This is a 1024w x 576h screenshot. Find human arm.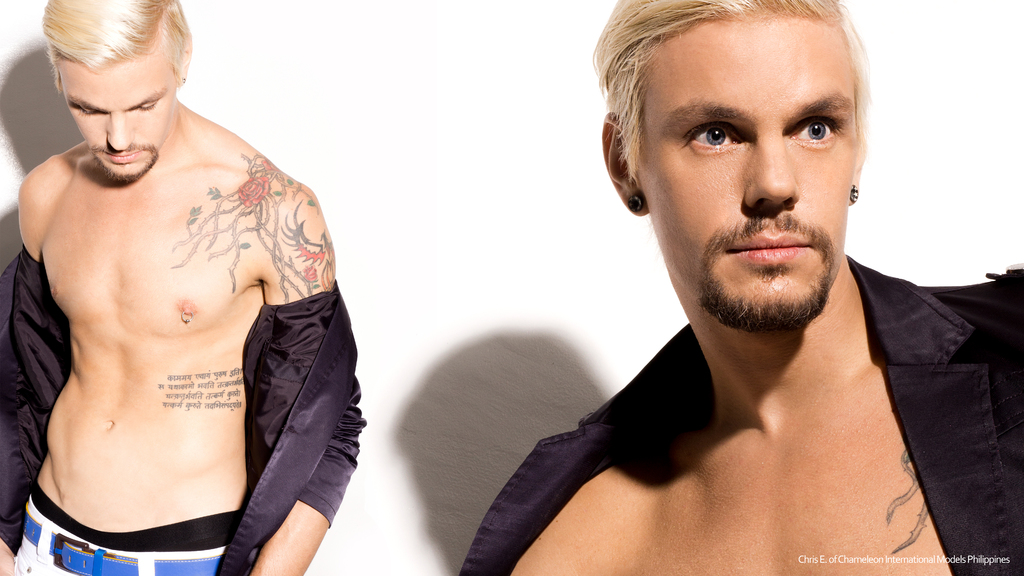
Bounding box: x1=0 y1=177 x2=72 y2=575.
